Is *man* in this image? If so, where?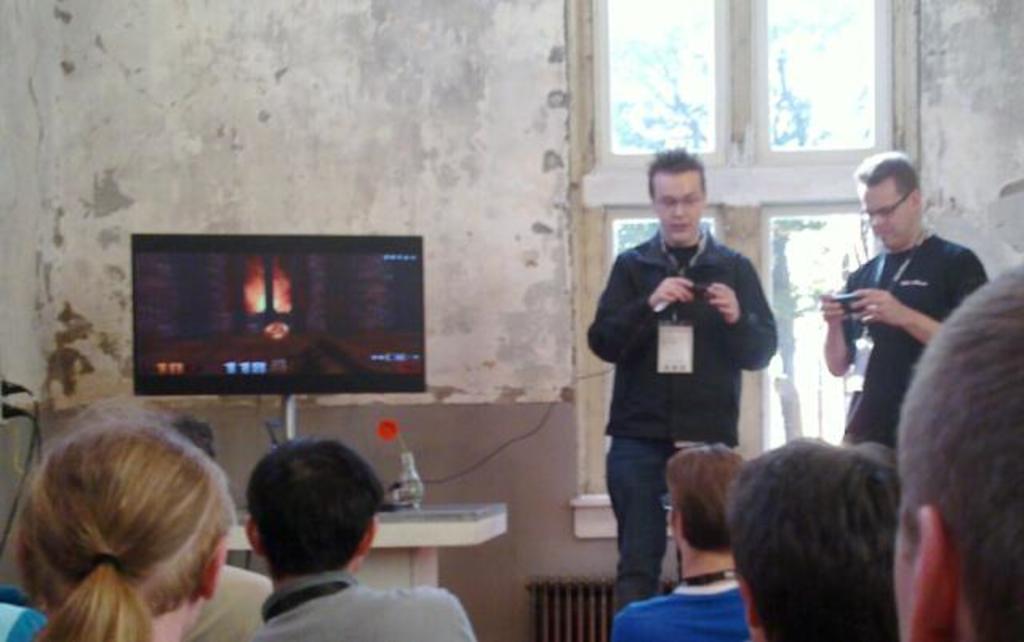
Yes, at (882,261,1022,640).
